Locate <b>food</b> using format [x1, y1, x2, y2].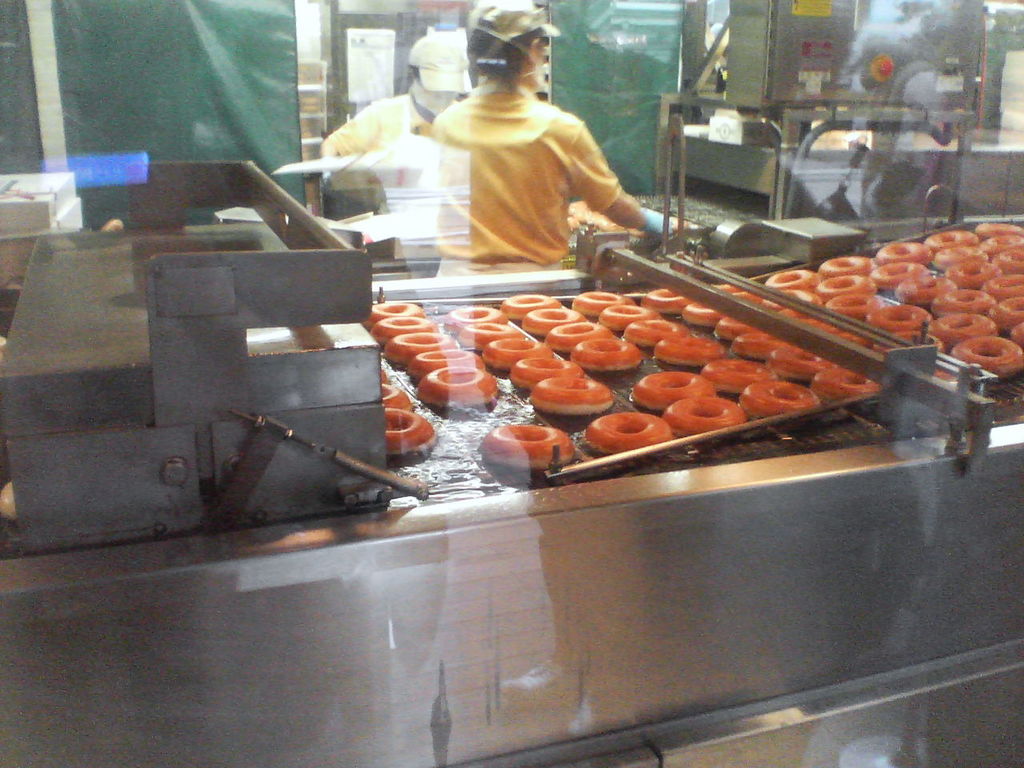
[367, 314, 431, 346].
